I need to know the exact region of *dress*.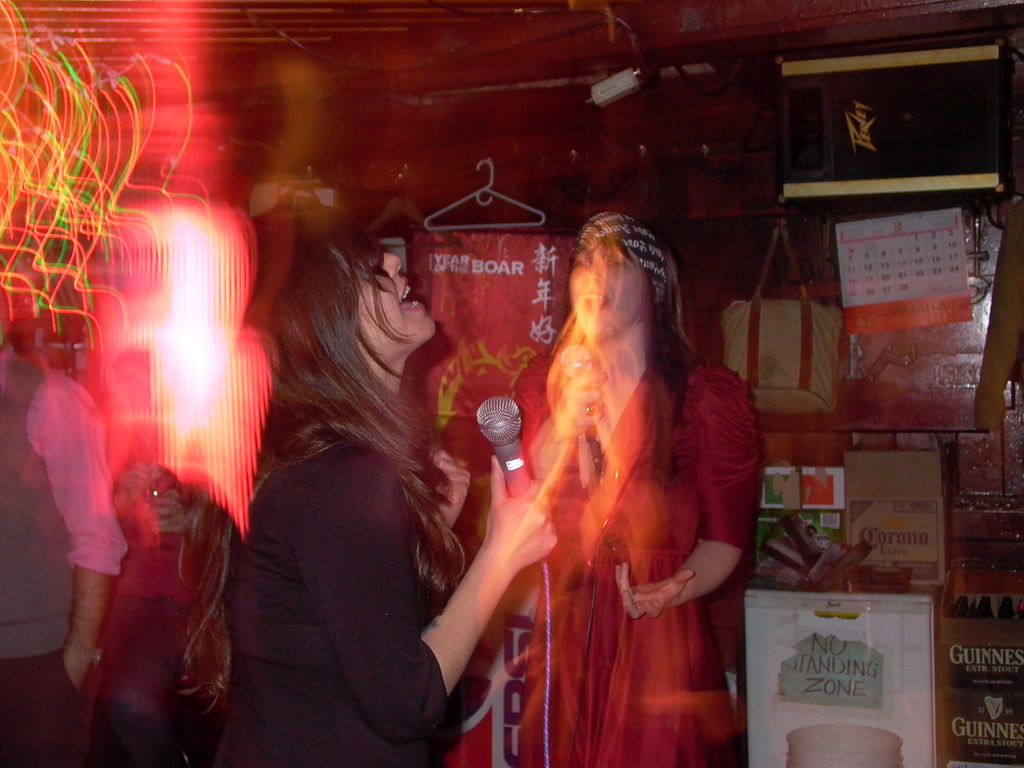
Region: 192 411 472 767.
